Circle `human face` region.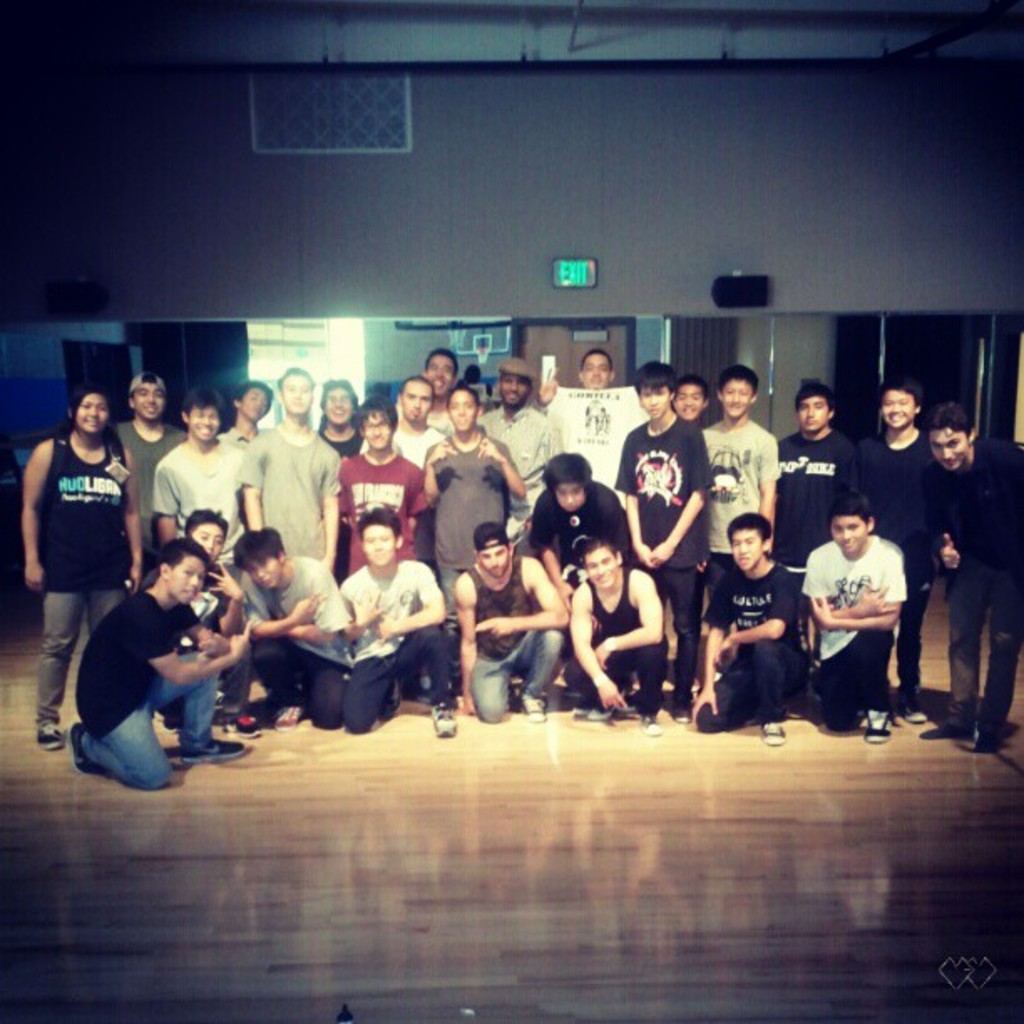
Region: box=[589, 550, 619, 584].
